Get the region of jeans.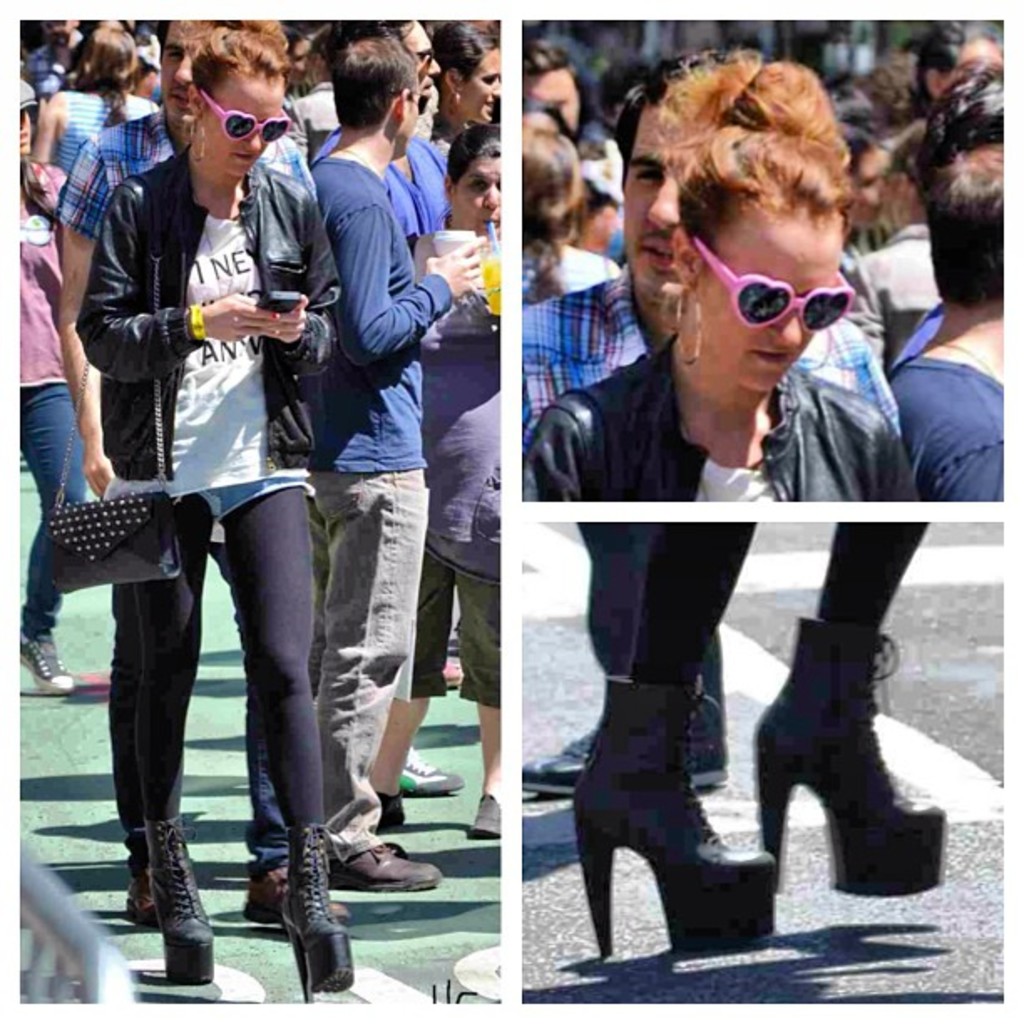
305,472,430,857.
